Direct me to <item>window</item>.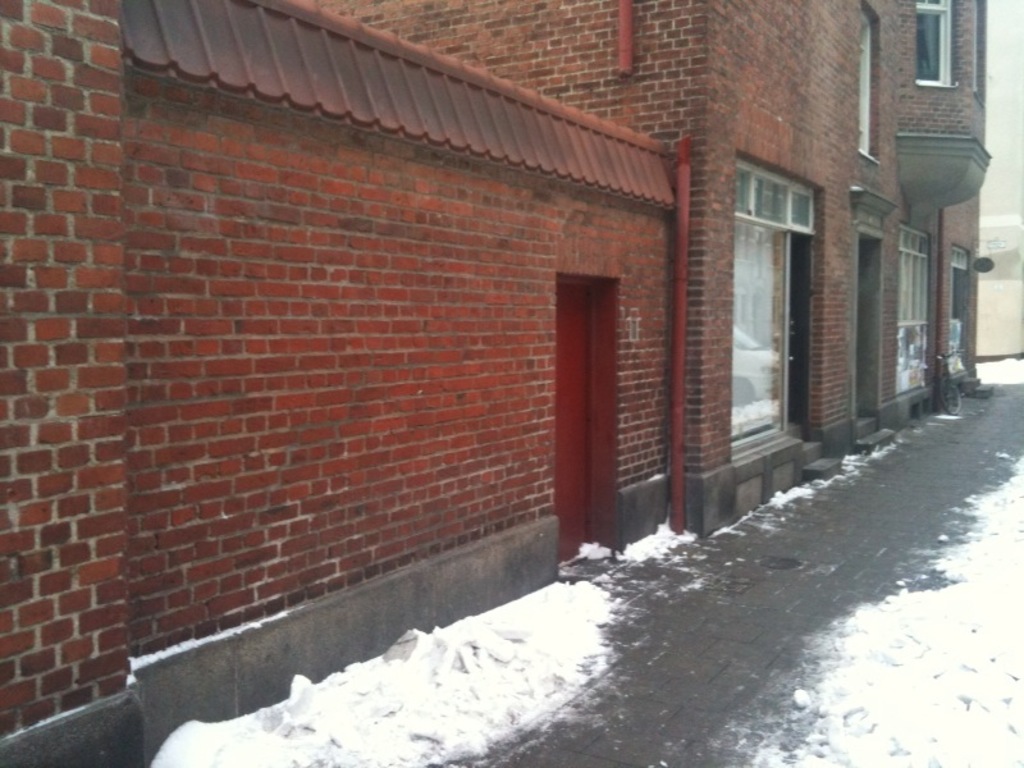
Direction: bbox=[947, 247, 977, 374].
